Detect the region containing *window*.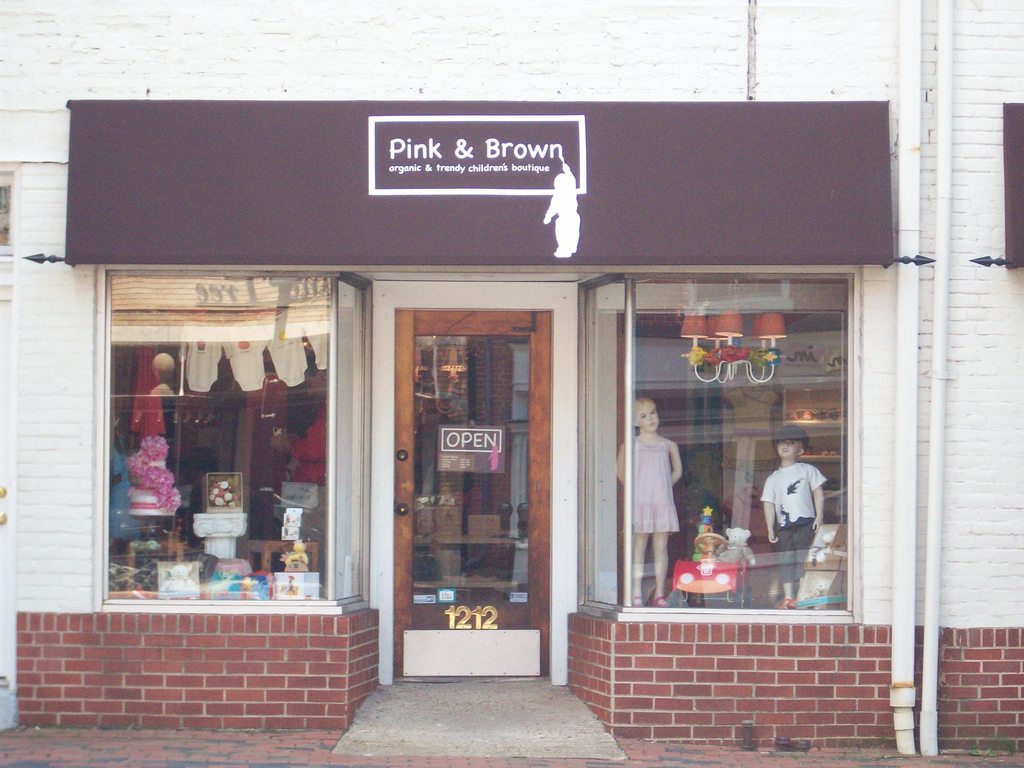
BBox(570, 226, 867, 644).
